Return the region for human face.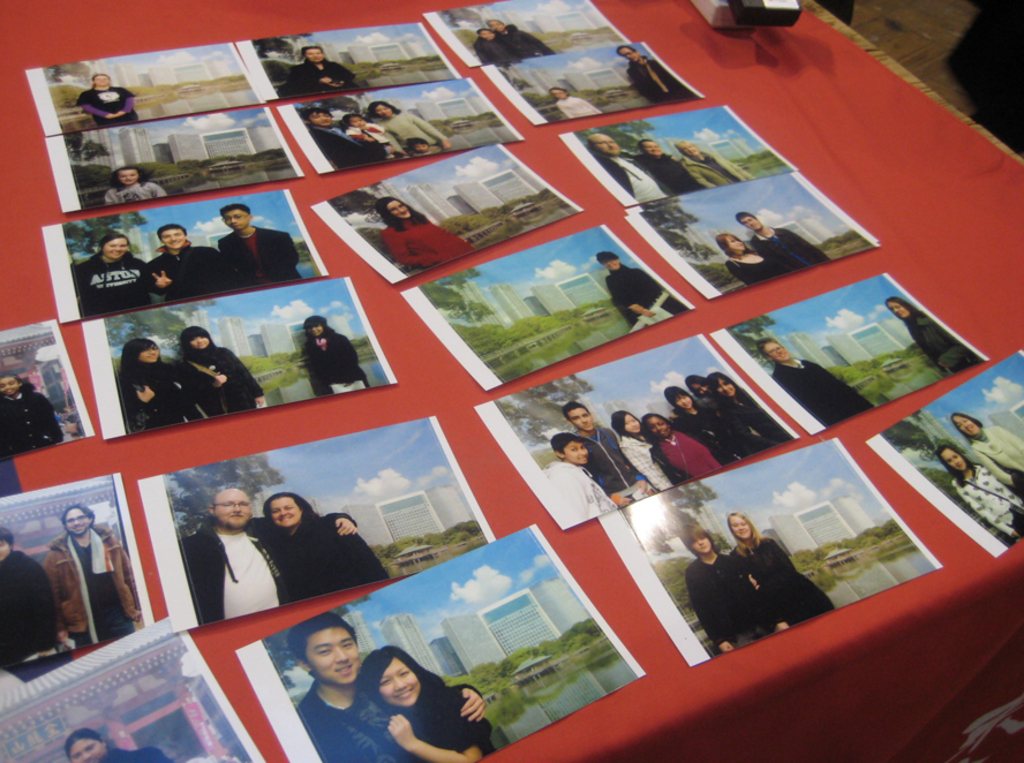
x1=224 y1=209 x2=249 y2=231.
